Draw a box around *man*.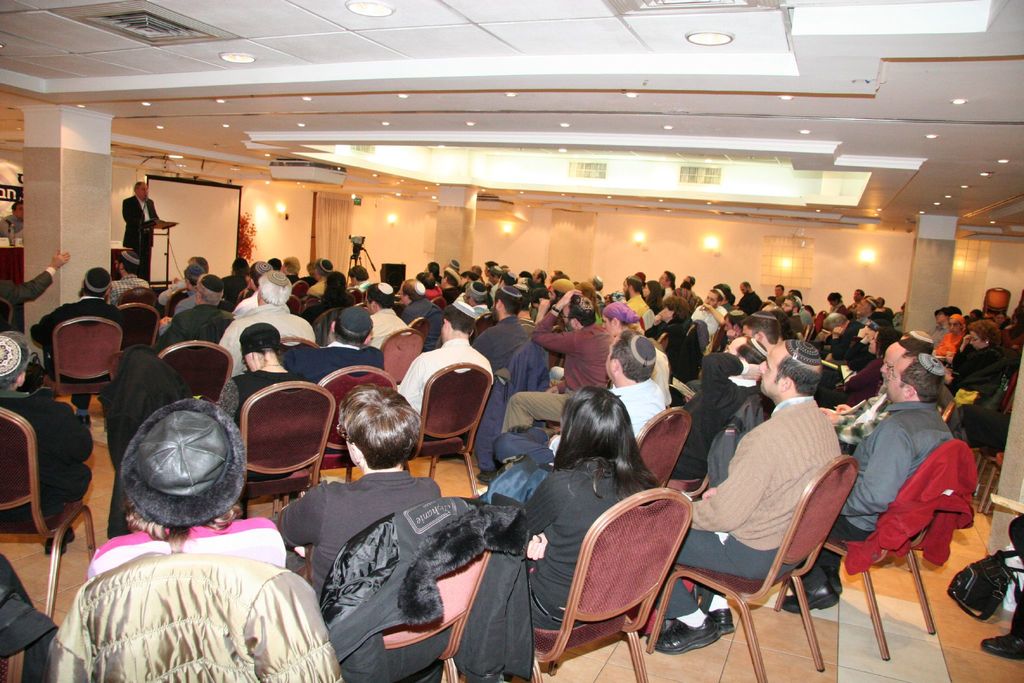
<bbox>156, 256, 214, 304</bbox>.
